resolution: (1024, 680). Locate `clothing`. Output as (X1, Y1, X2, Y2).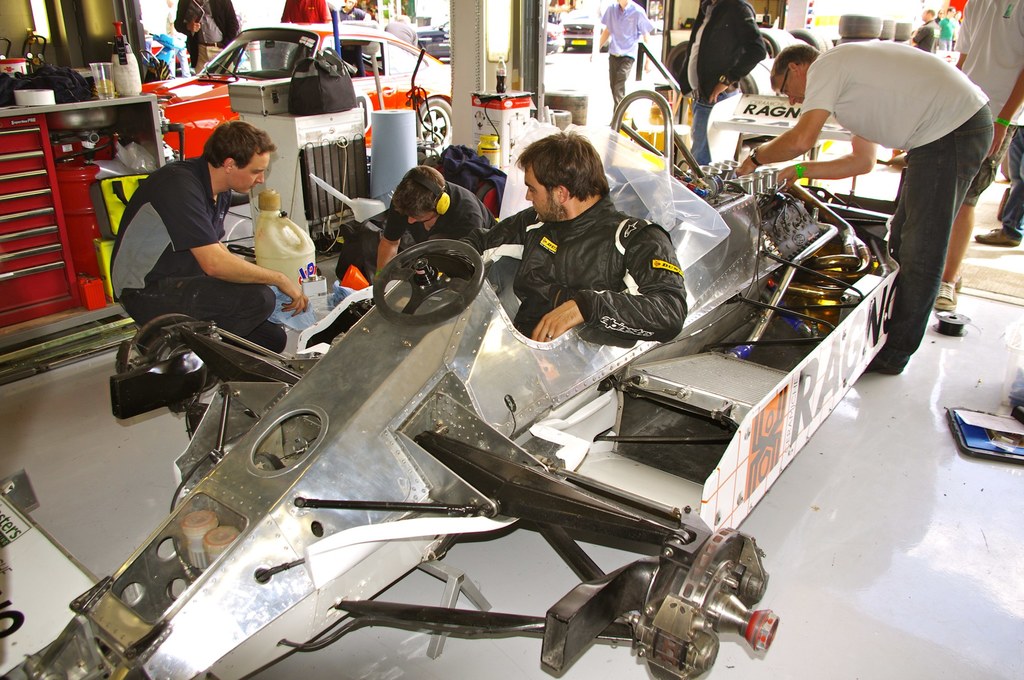
(380, 181, 497, 291).
